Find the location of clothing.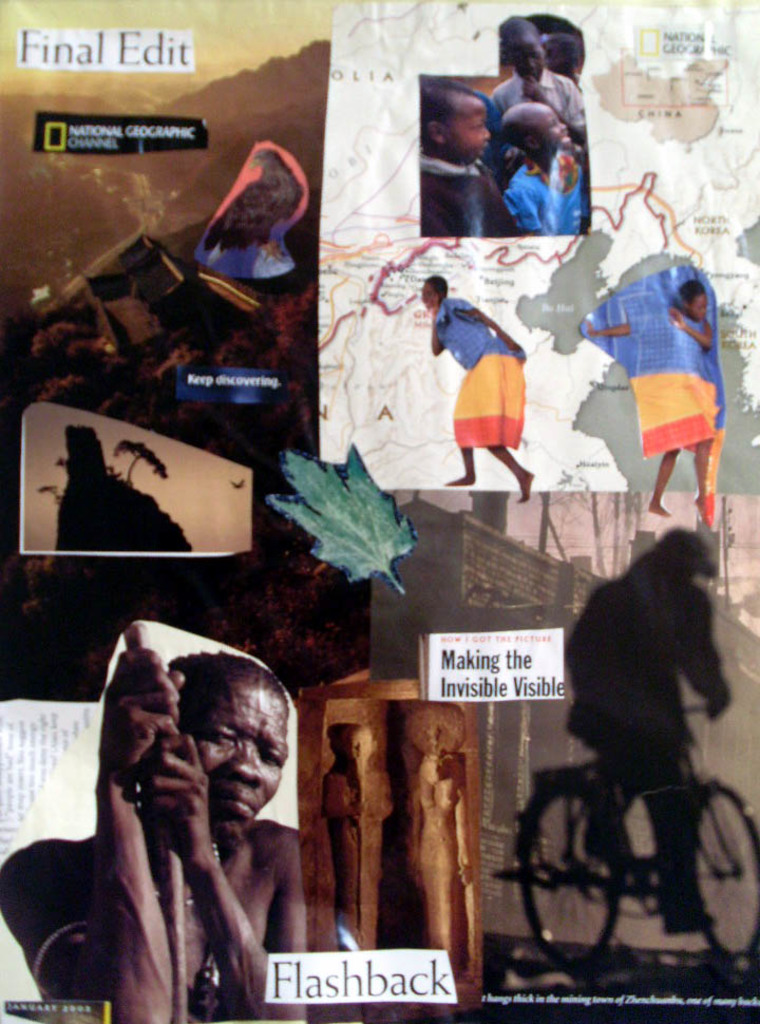
Location: [424,304,533,468].
